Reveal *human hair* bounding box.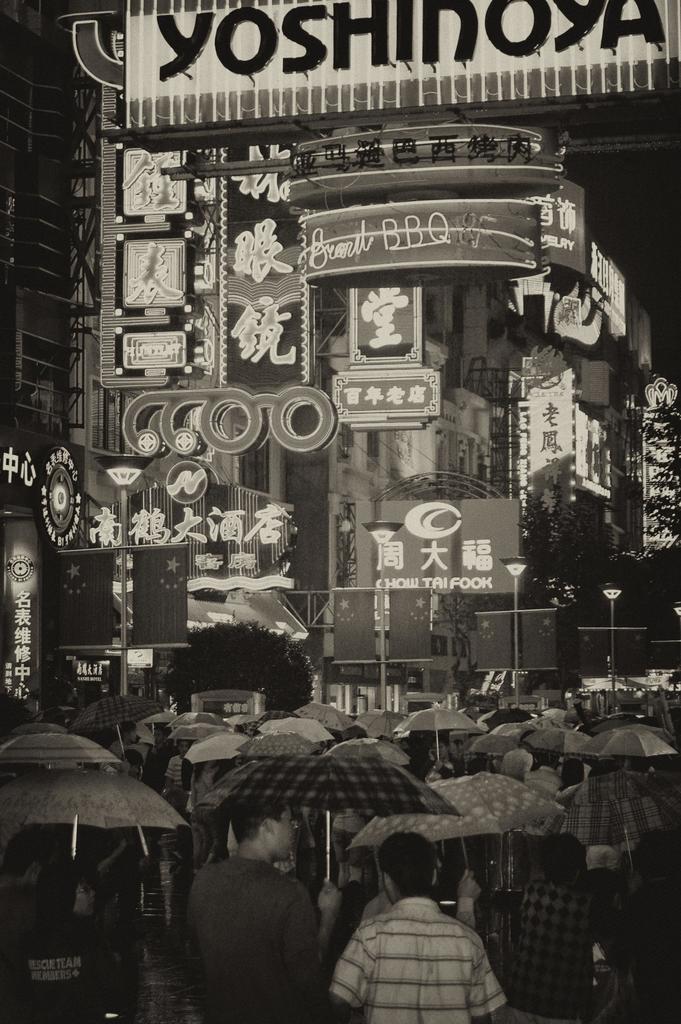
Revealed: <box>497,746,538,779</box>.
